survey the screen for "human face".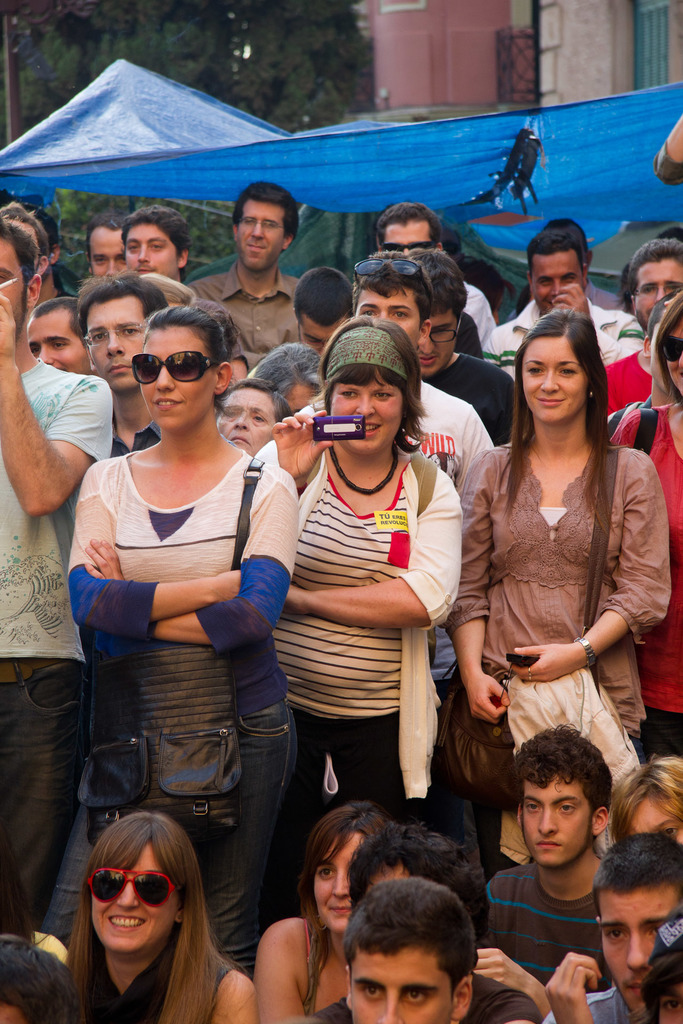
Survey found: detection(636, 255, 682, 332).
